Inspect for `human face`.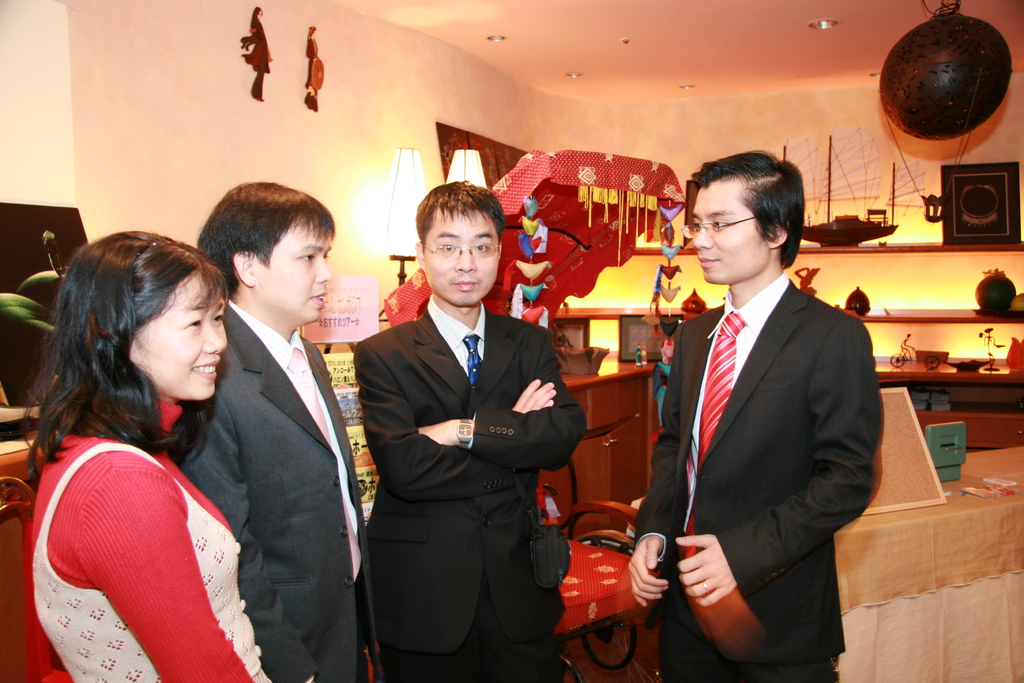
Inspection: <bbox>424, 214, 497, 302</bbox>.
